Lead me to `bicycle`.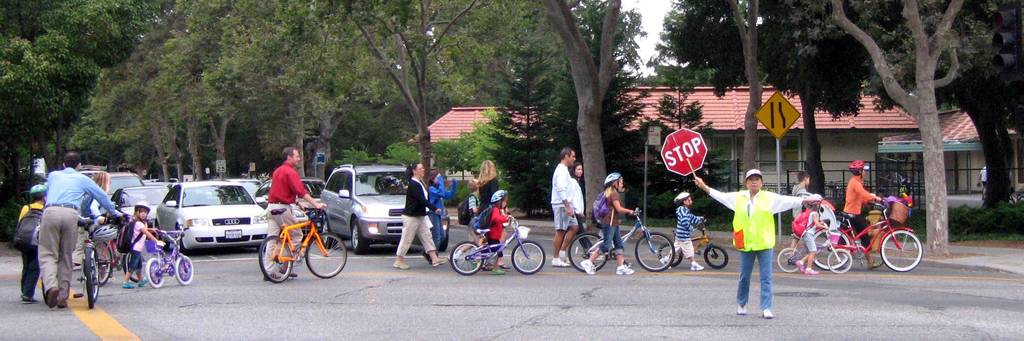
Lead to crop(143, 224, 195, 289).
